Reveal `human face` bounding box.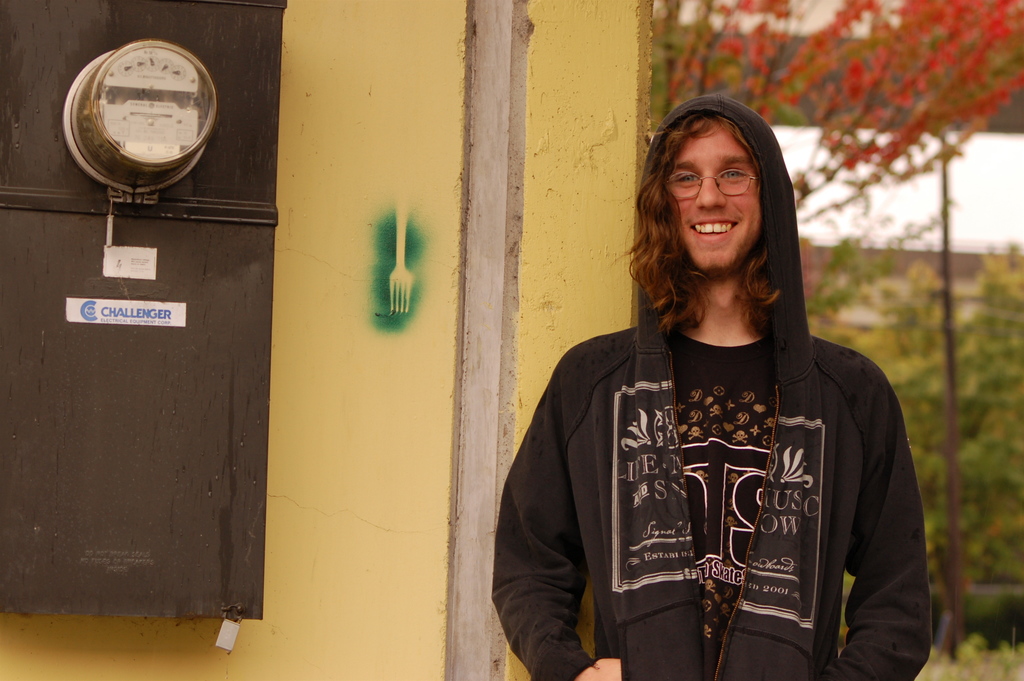
Revealed: Rect(666, 124, 764, 268).
